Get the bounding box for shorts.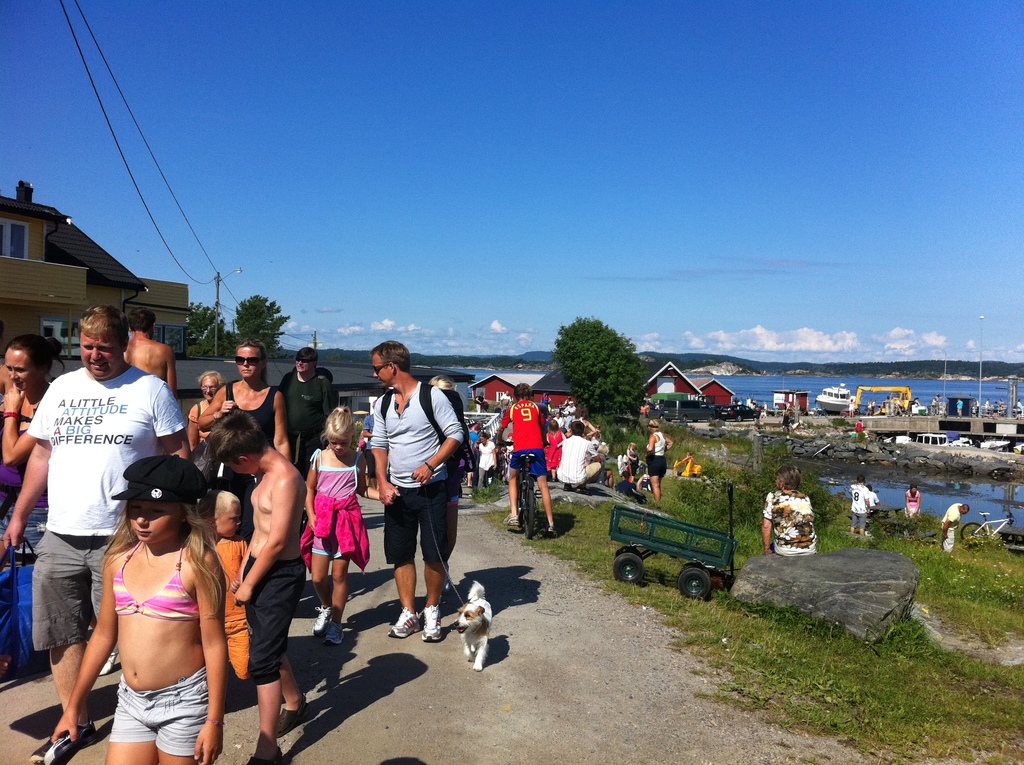
bbox=(852, 511, 865, 527).
